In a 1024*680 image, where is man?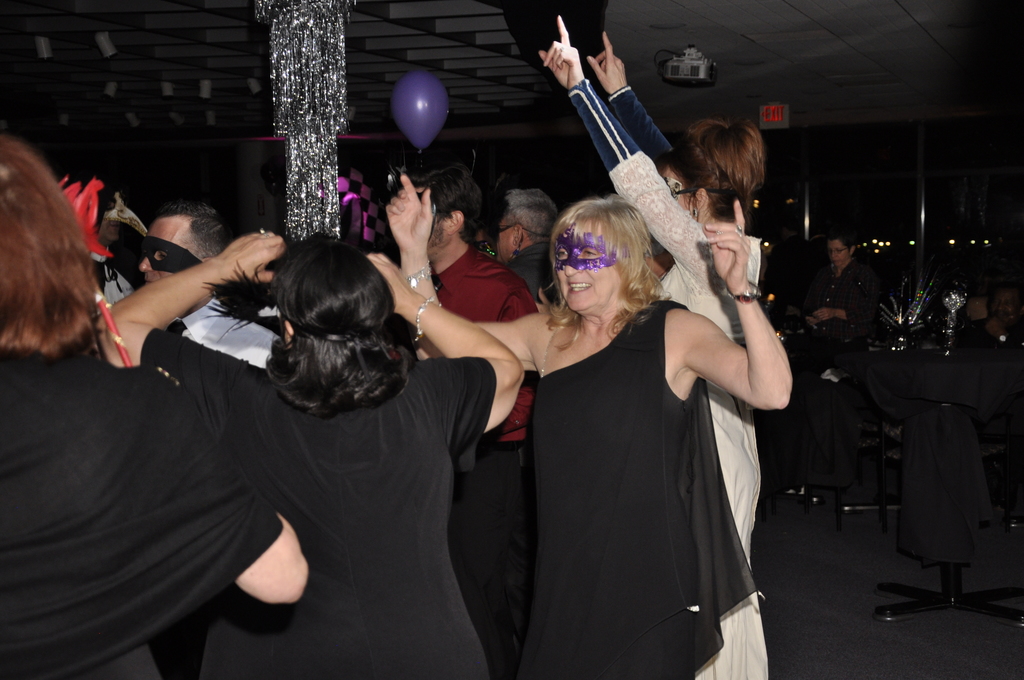
BBox(132, 195, 285, 364).
